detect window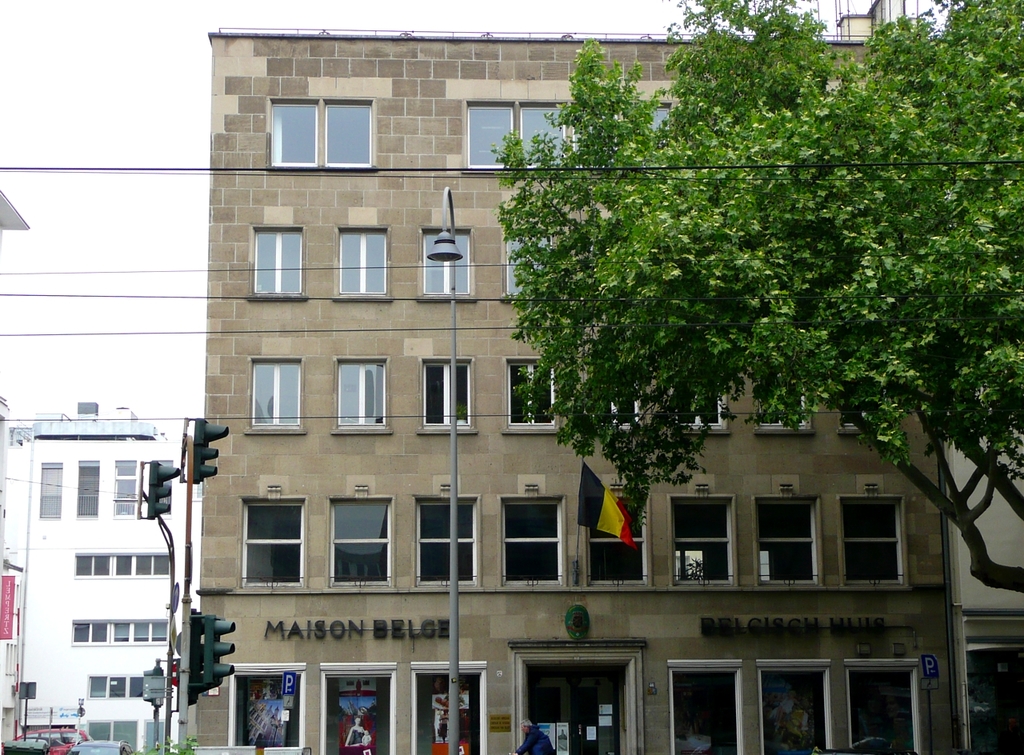
[left=464, top=101, right=515, bottom=166]
